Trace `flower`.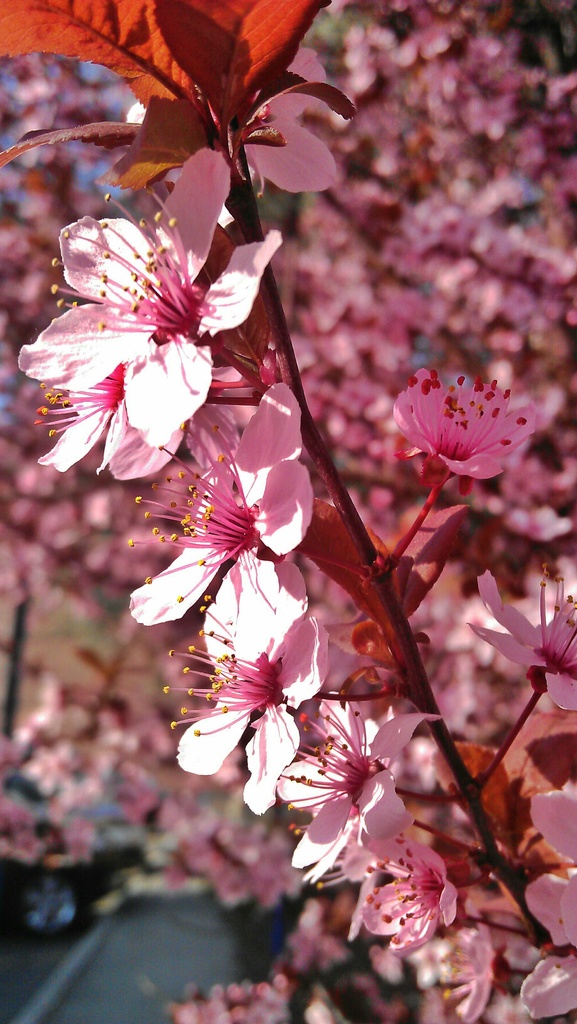
Traced to Rect(503, 794, 573, 954).
